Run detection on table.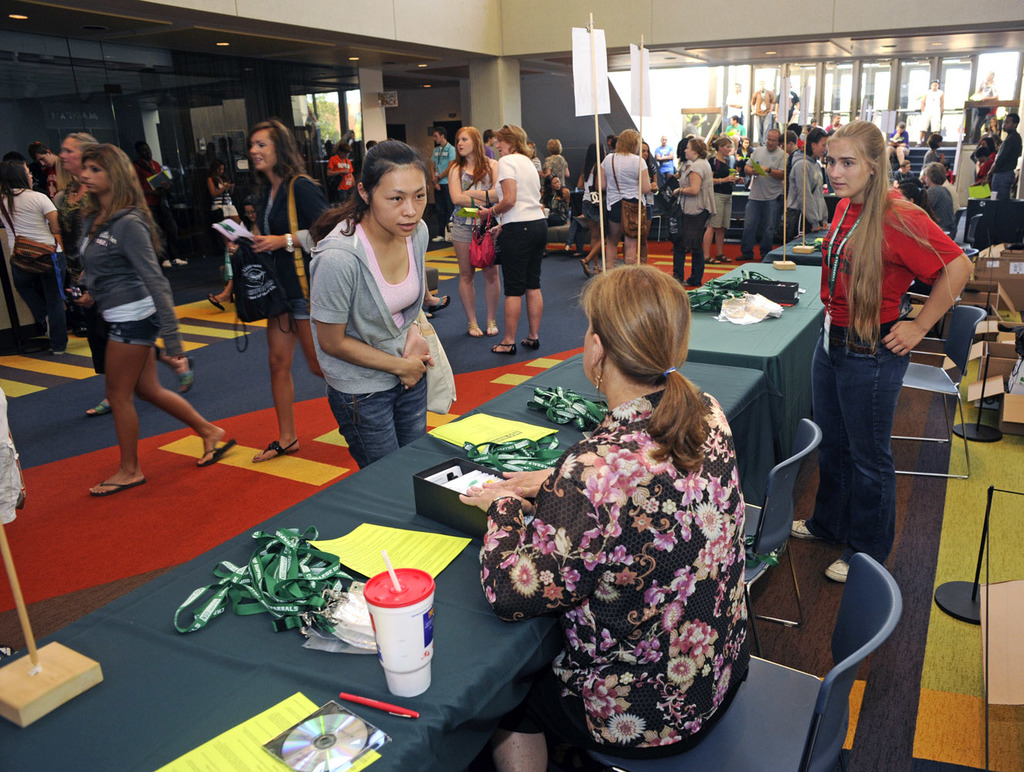
Result: [79, 329, 893, 748].
